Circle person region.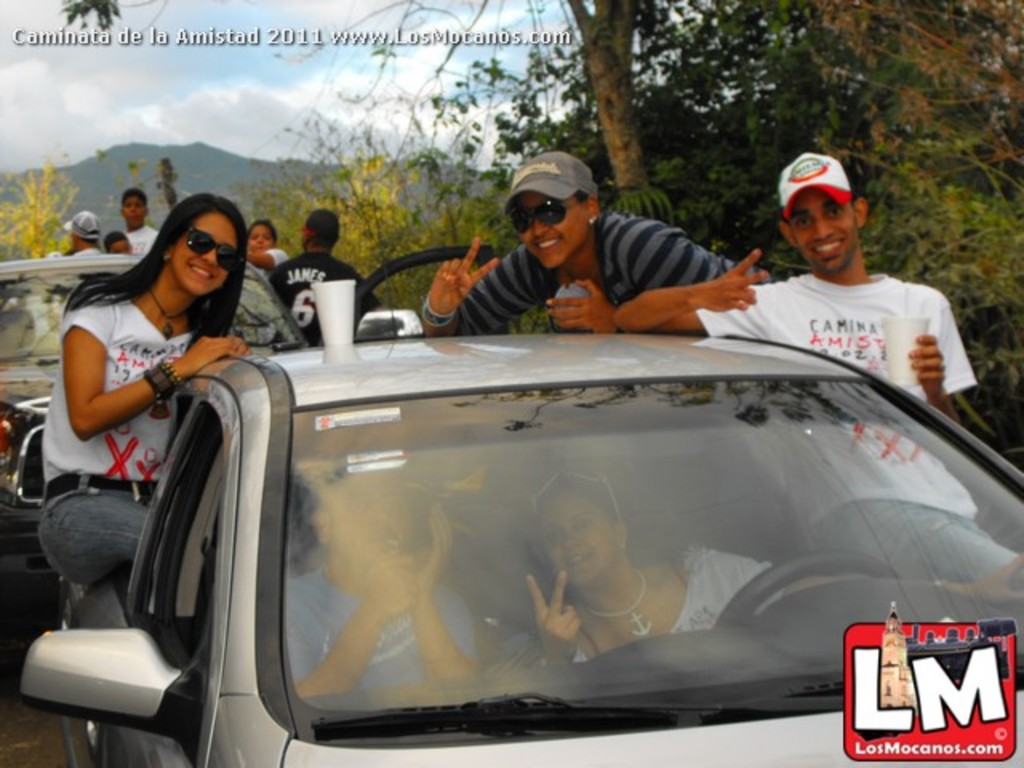
Region: [502,451,822,670].
